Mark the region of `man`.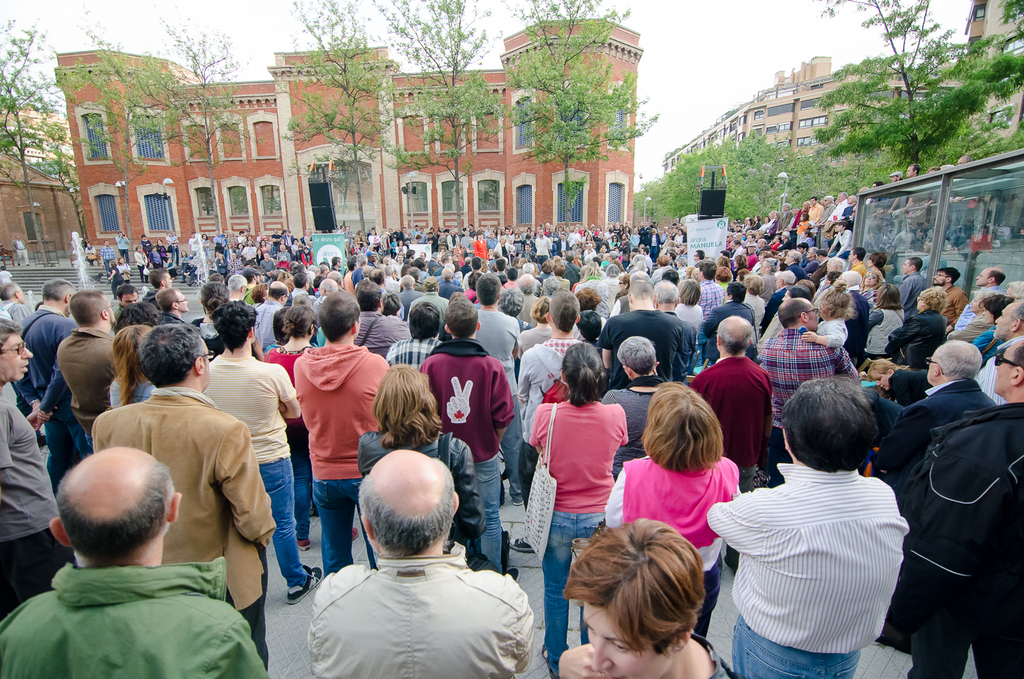
Region: region(419, 296, 517, 579).
